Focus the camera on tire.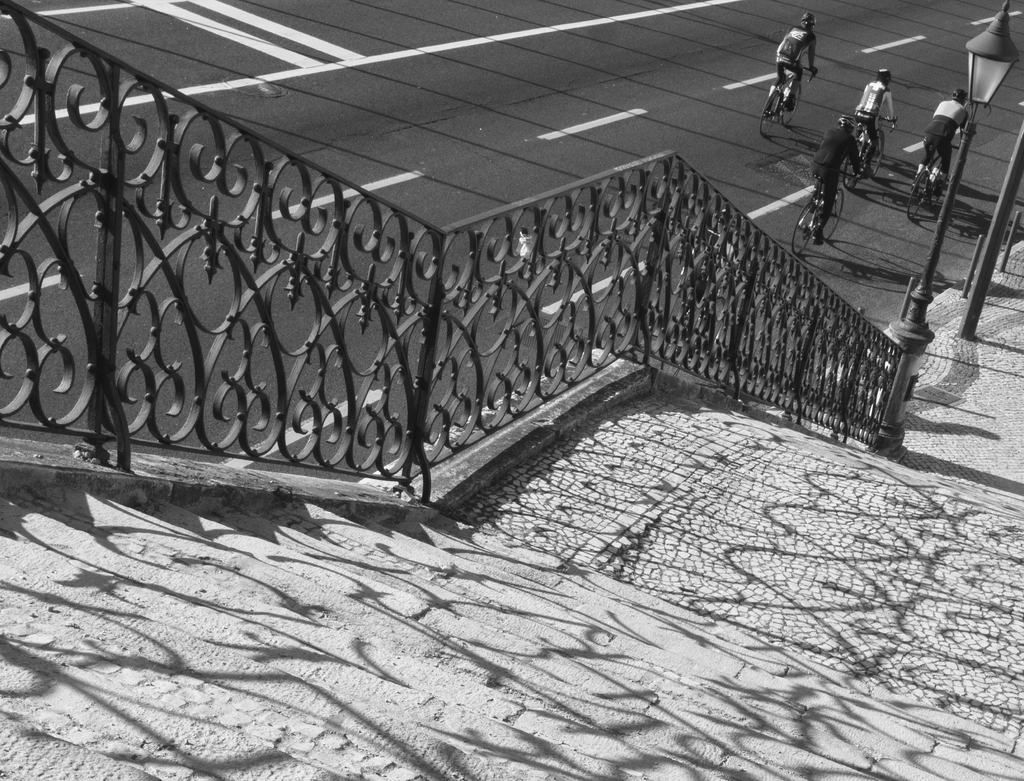
Focus region: select_region(790, 204, 815, 255).
